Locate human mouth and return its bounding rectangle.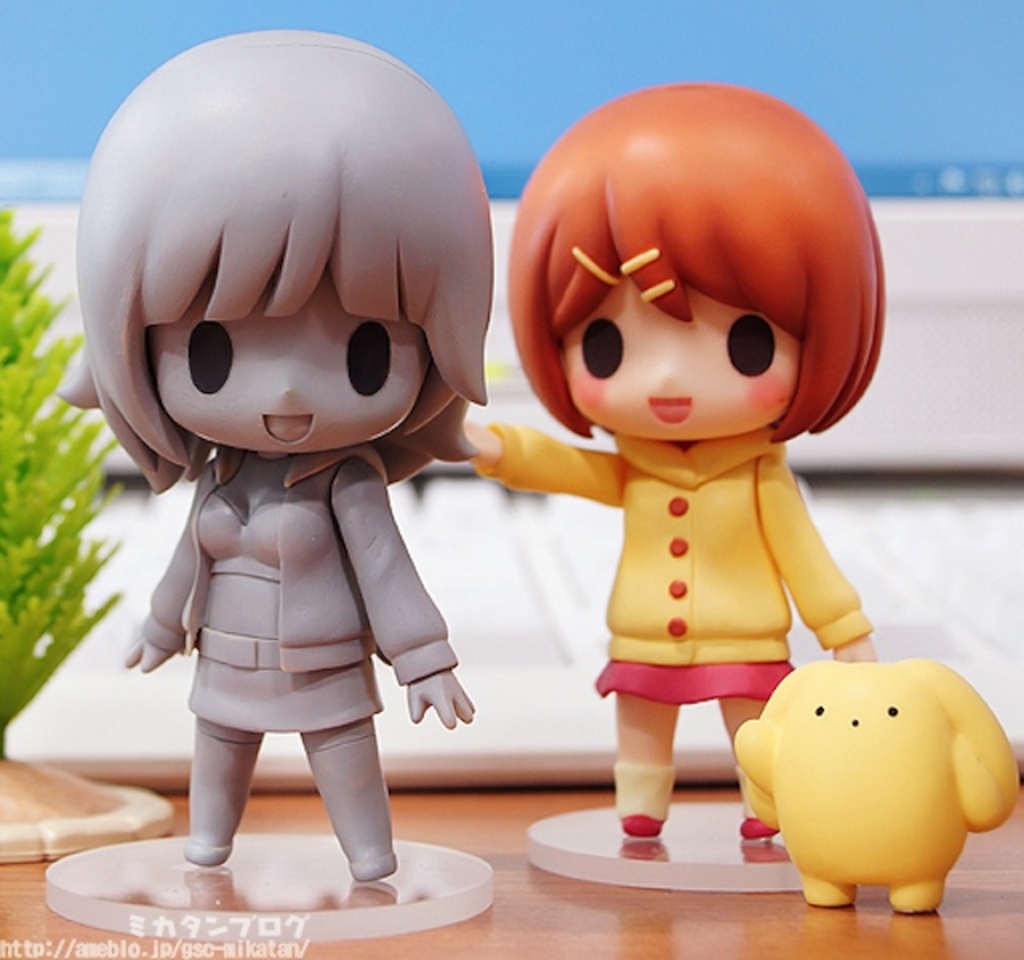
[648,397,693,424].
